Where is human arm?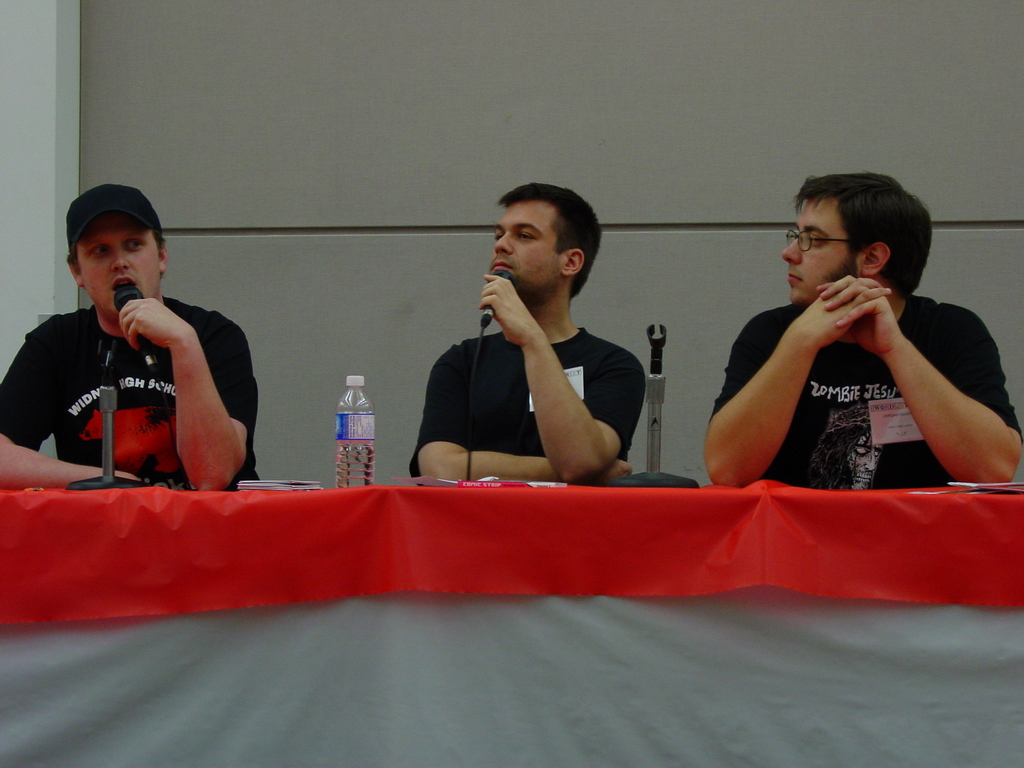
box(411, 330, 632, 497).
